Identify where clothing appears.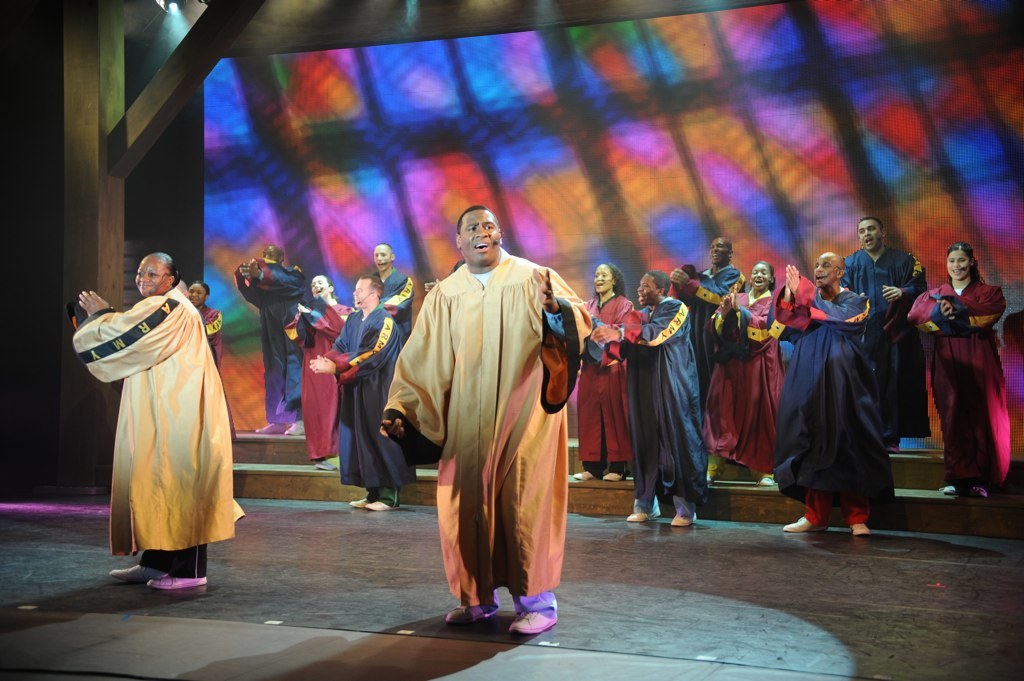
Appears at BBox(770, 287, 902, 534).
